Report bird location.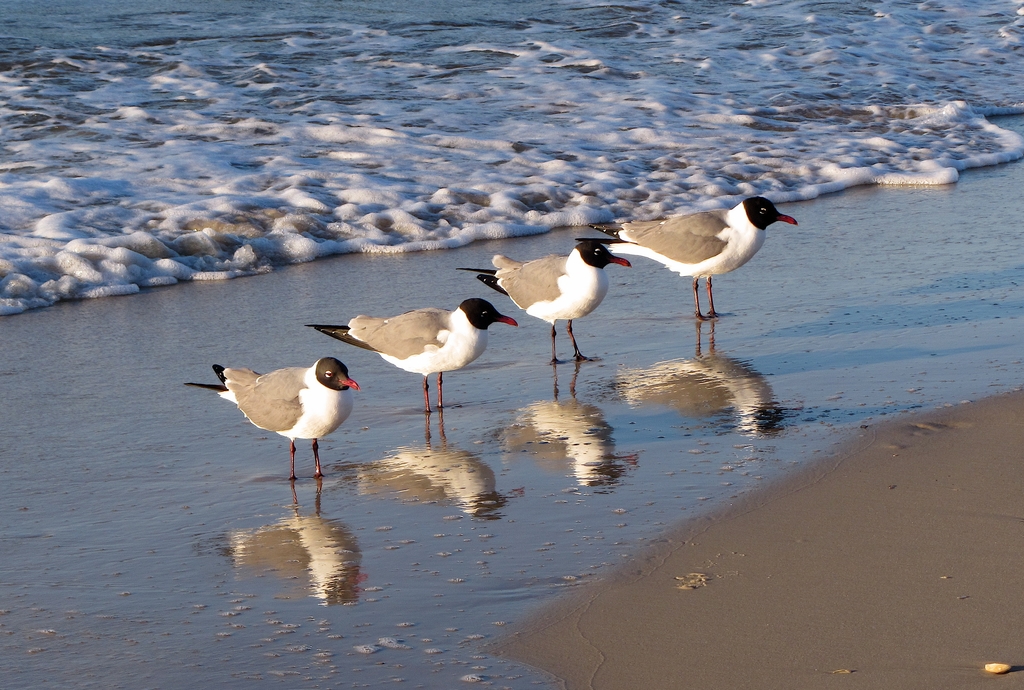
Report: [x1=609, y1=194, x2=798, y2=317].
